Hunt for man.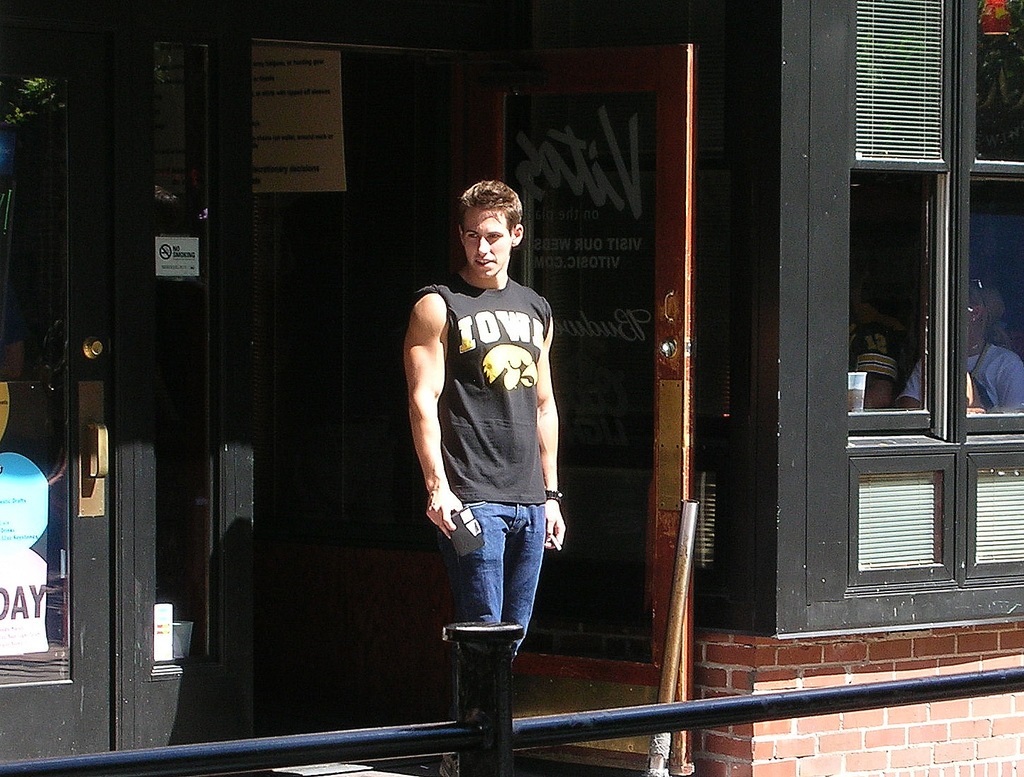
Hunted down at x1=895, y1=278, x2=1023, y2=413.
